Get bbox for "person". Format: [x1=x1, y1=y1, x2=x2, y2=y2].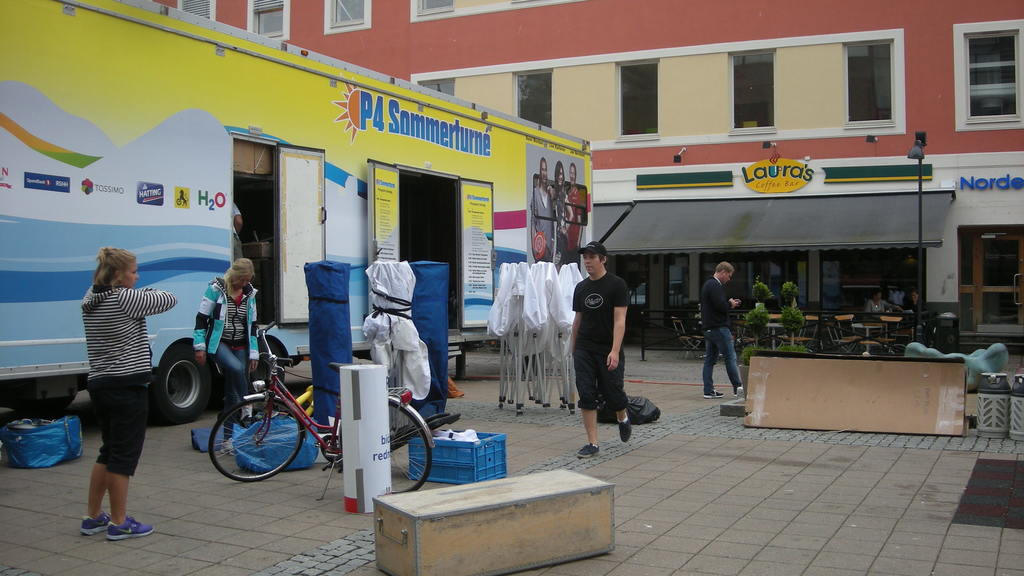
[x1=527, y1=154, x2=560, y2=258].
